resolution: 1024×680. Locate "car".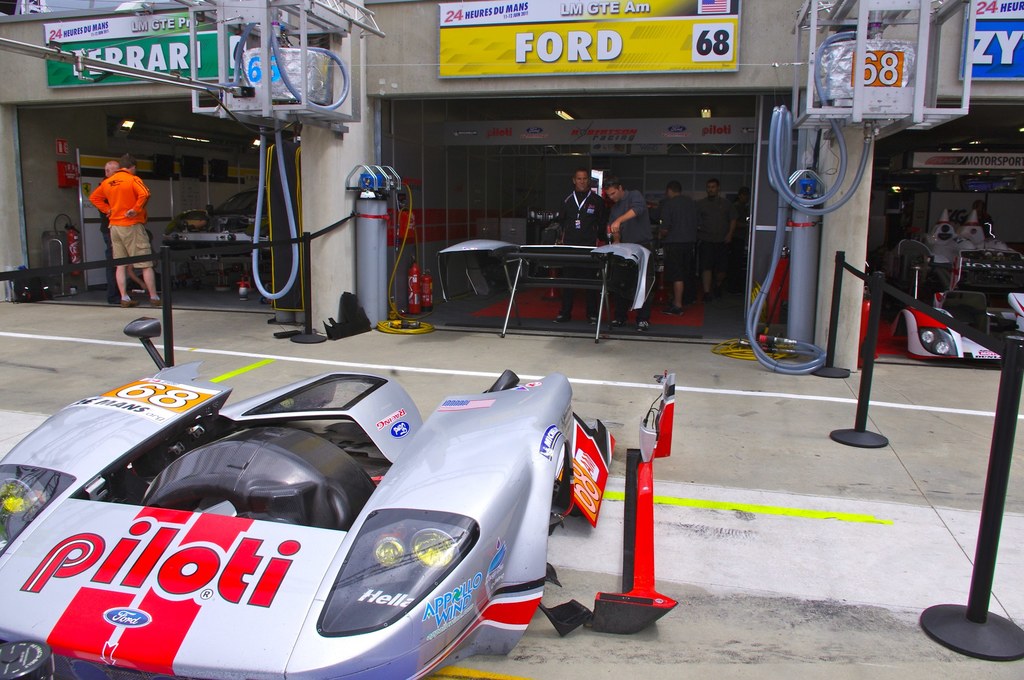
<bbox>0, 318, 676, 679</bbox>.
